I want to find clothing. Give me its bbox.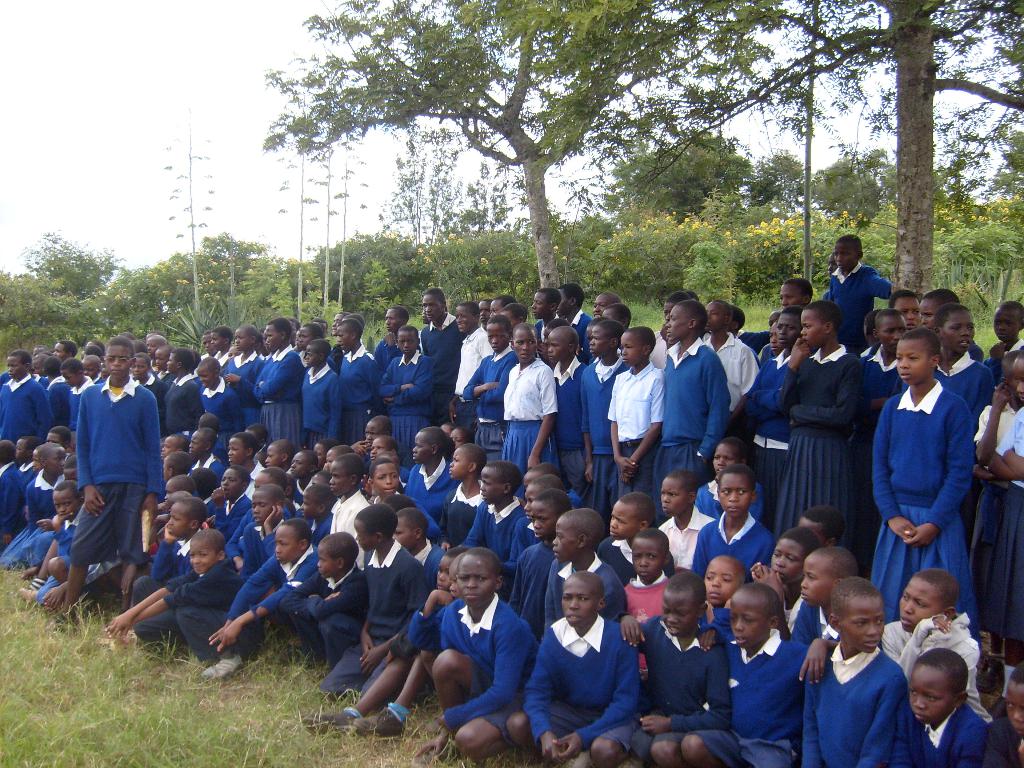
select_region(441, 474, 483, 549).
